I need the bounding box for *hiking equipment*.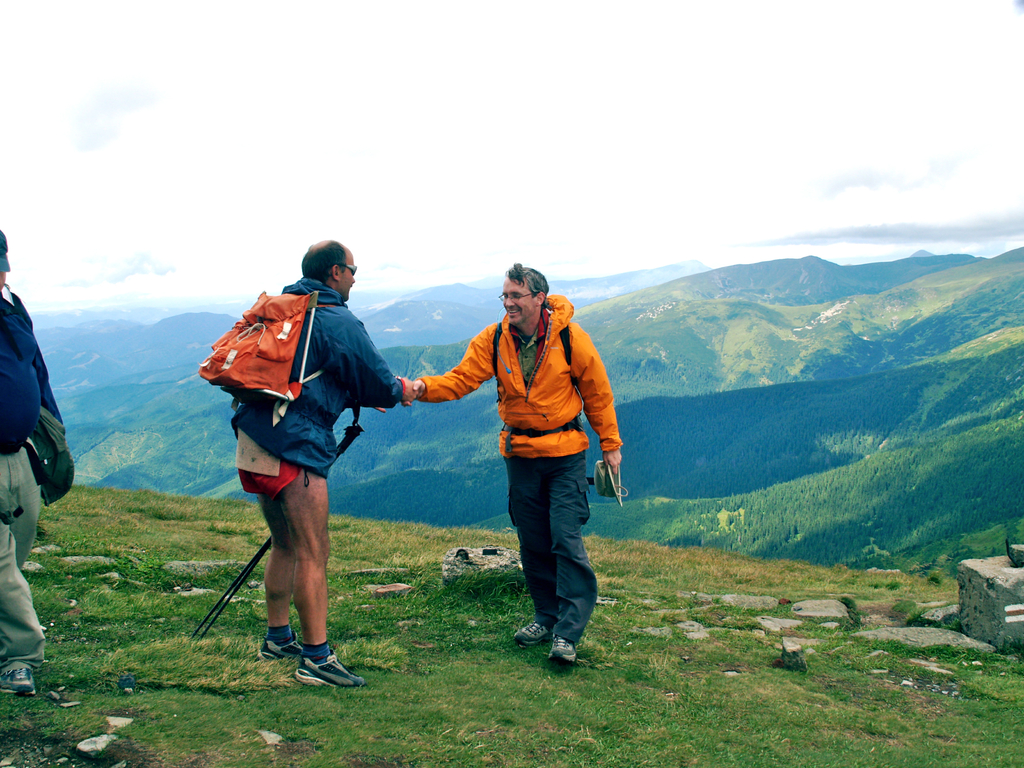
Here it is: (left=546, top=634, right=575, bottom=663).
